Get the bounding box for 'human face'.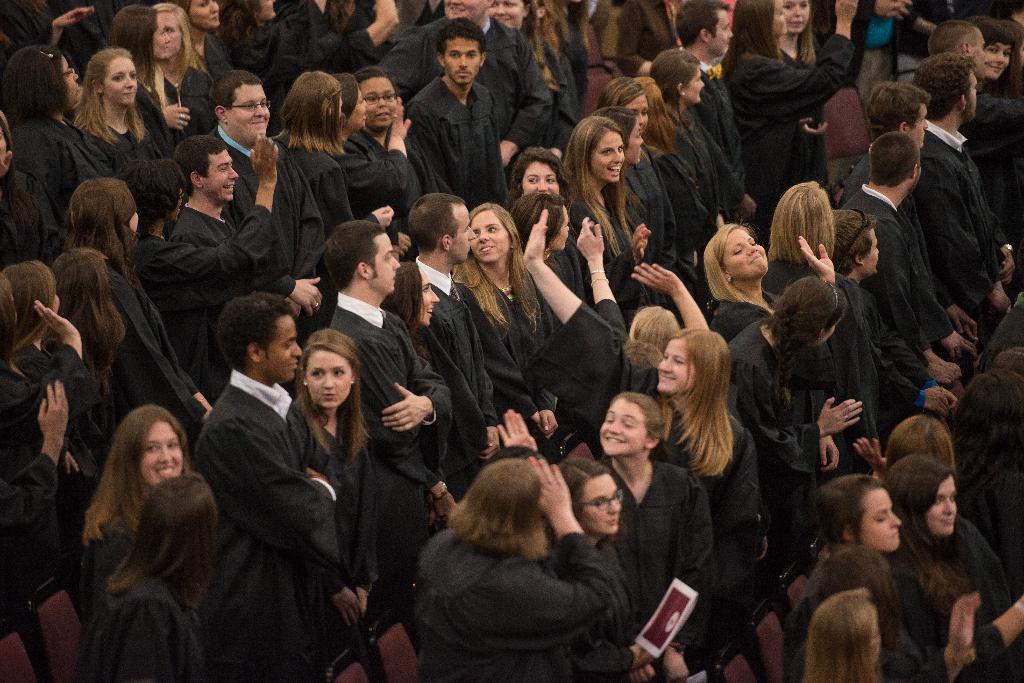
<region>305, 350, 351, 407</region>.
